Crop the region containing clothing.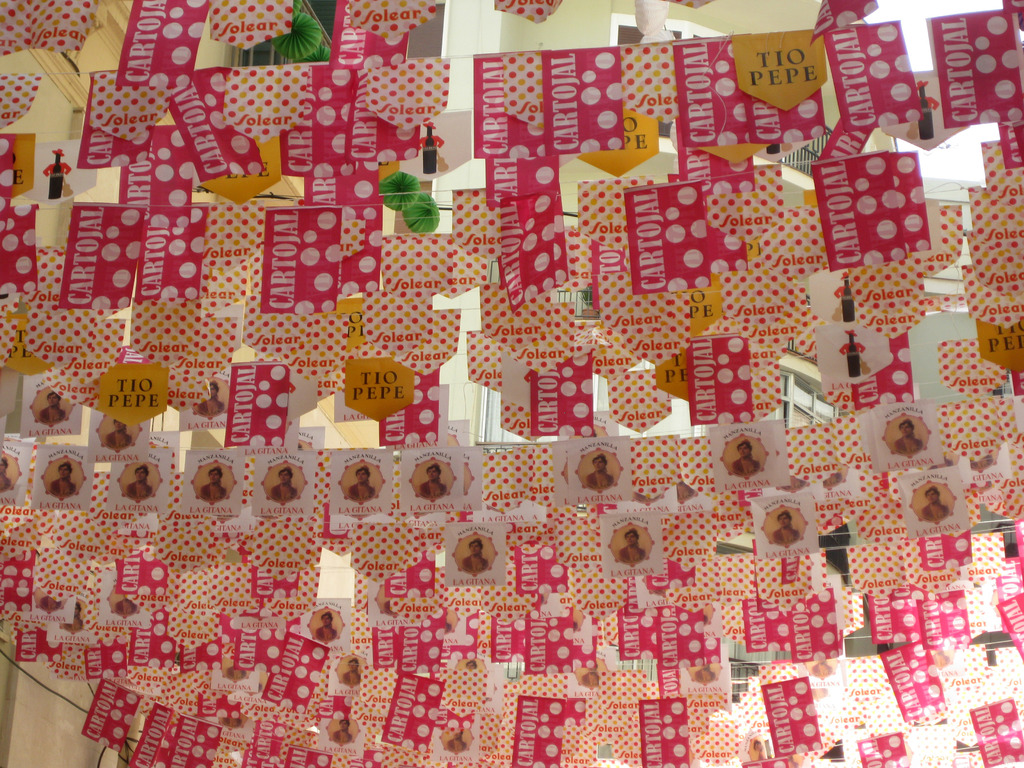
Crop region: Rect(268, 462, 299, 506).
